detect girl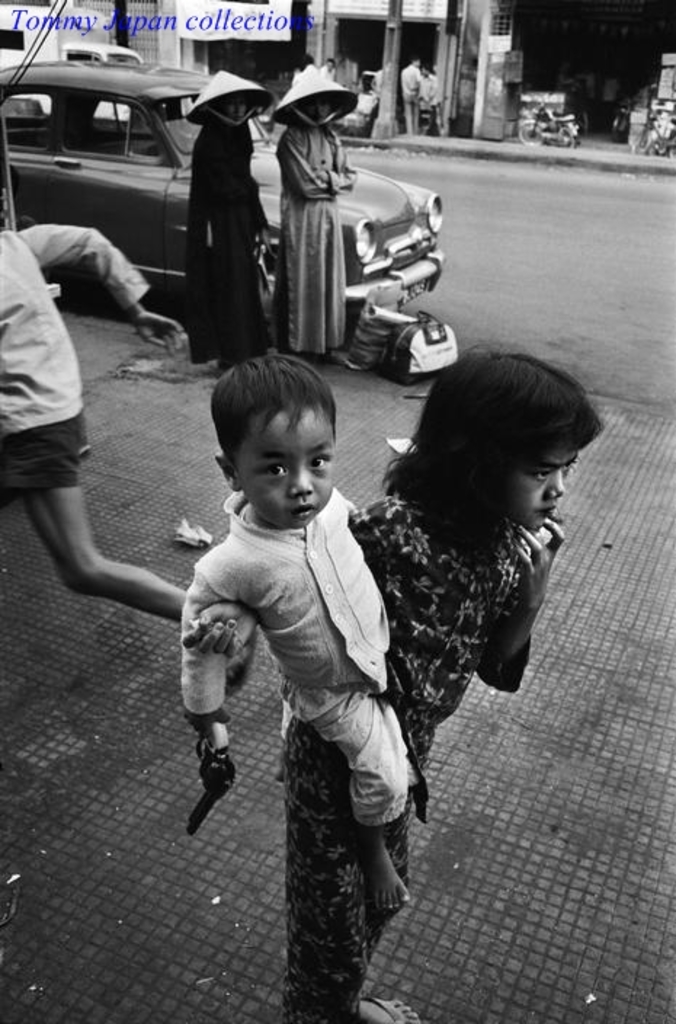
crop(279, 97, 358, 359)
